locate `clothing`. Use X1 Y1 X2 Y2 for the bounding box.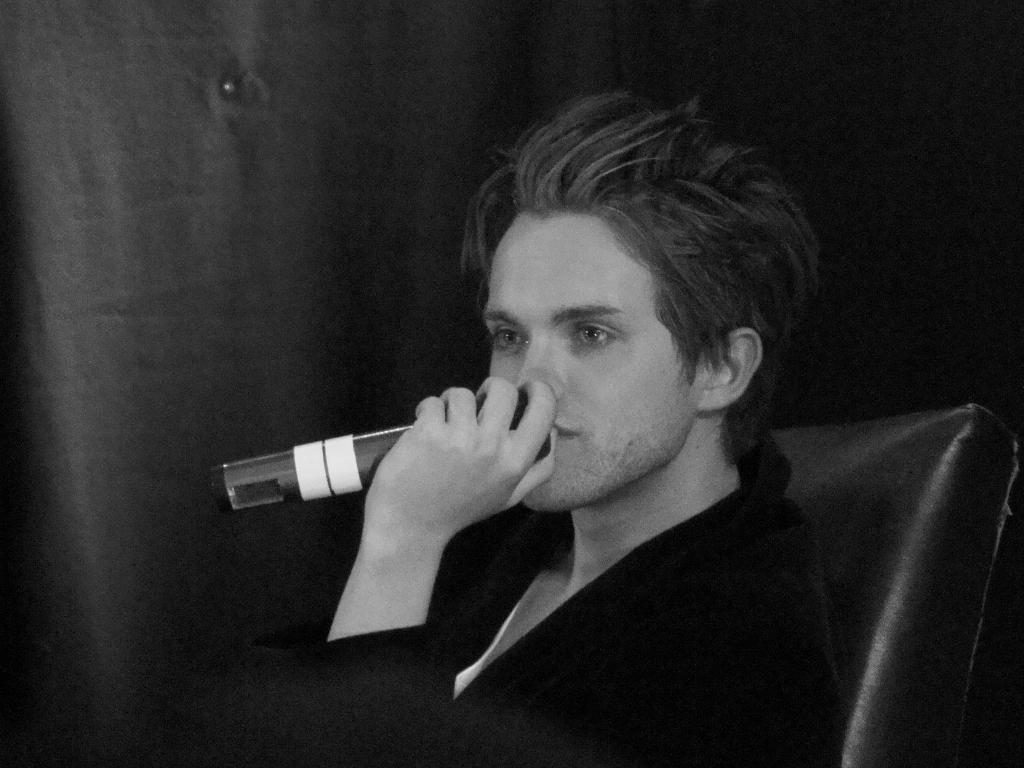
253 428 839 767.
